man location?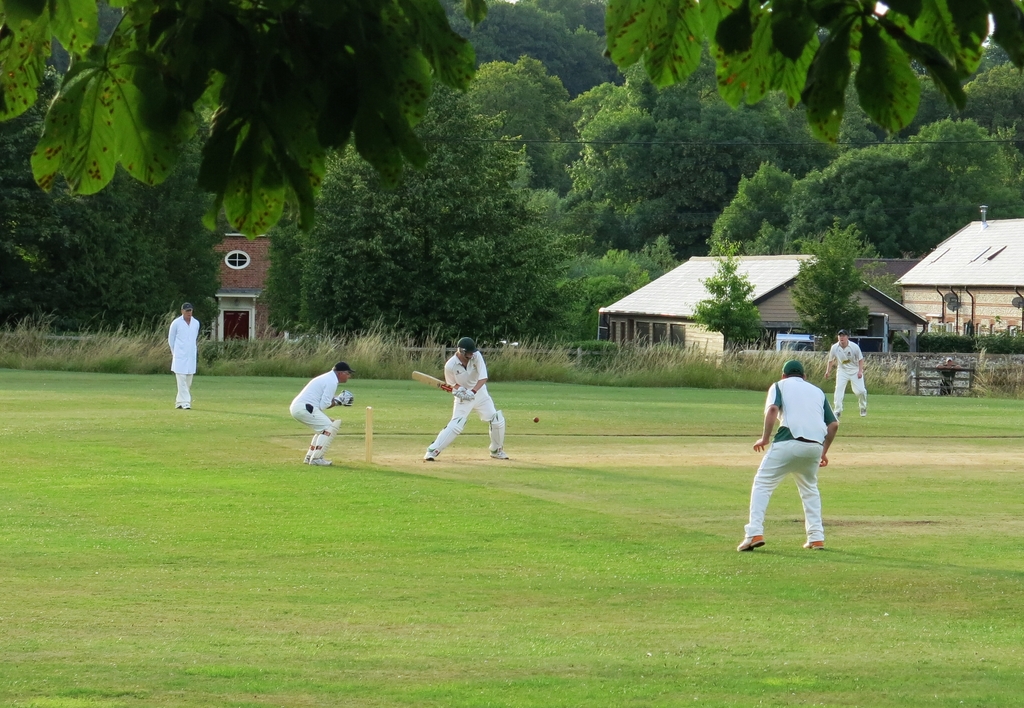
l=168, t=298, r=202, b=408
